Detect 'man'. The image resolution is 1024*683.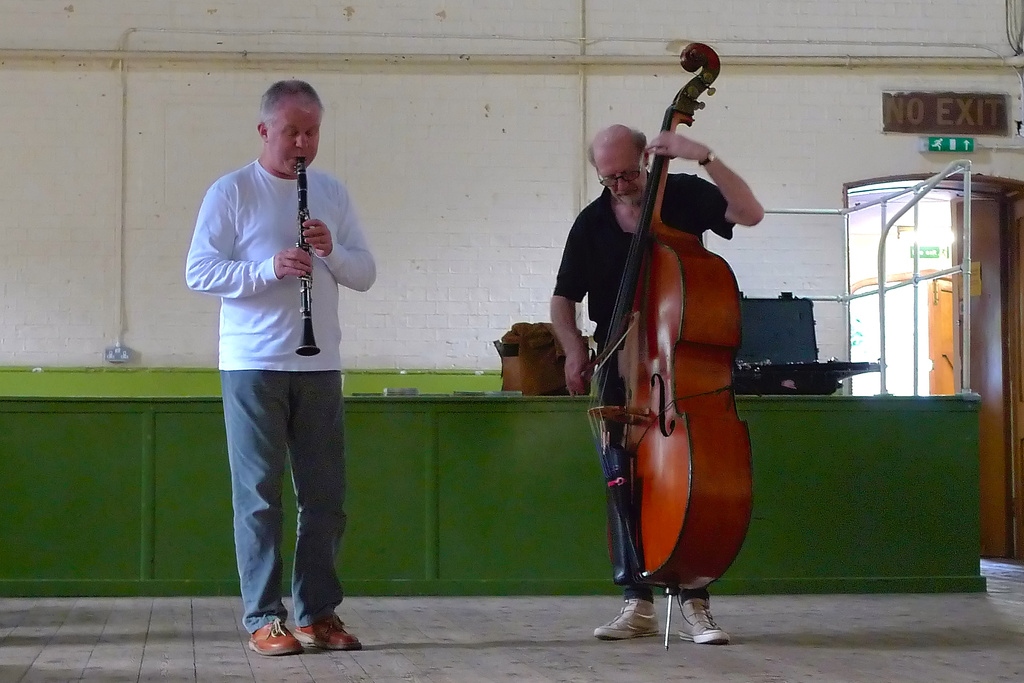
crop(188, 83, 379, 661).
